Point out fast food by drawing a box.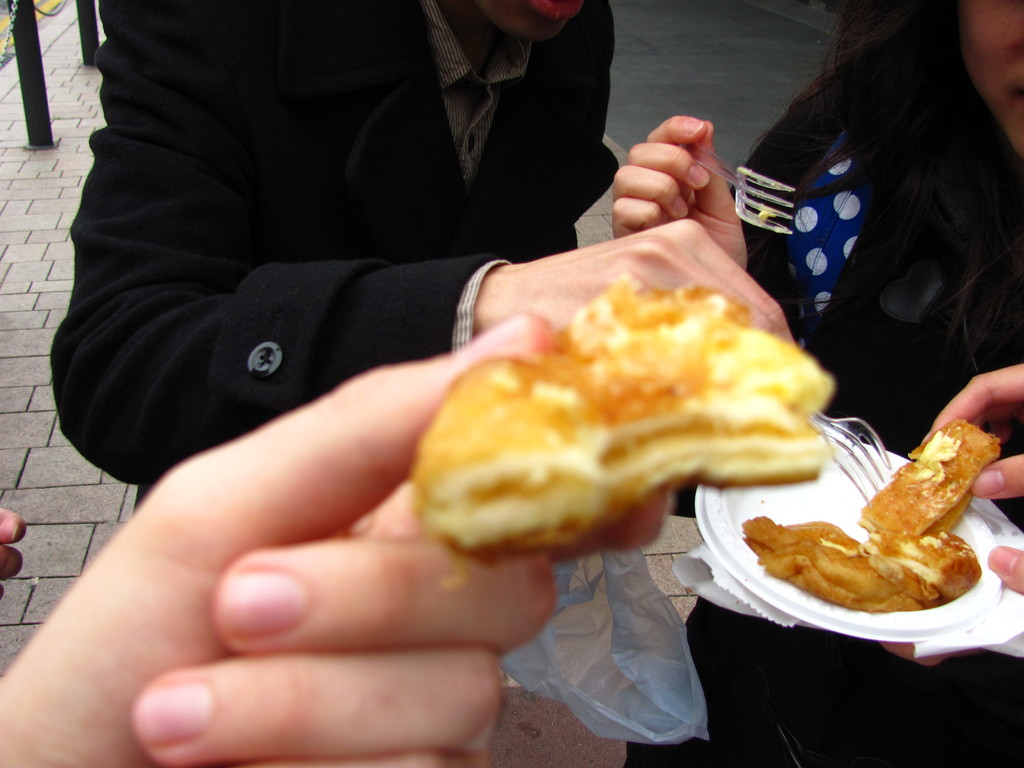
{"x1": 349, "y1": 232, "x2": 843, "y2": 592}.
